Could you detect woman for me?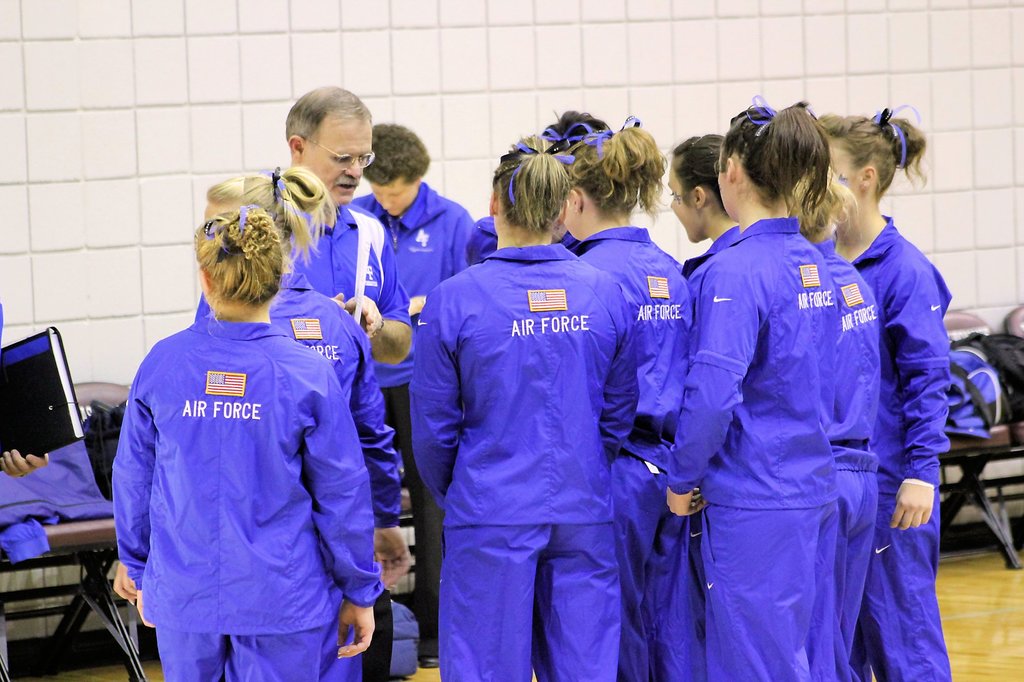
Detection result: [x1=114, y1=199, x2=385, y2=678].
